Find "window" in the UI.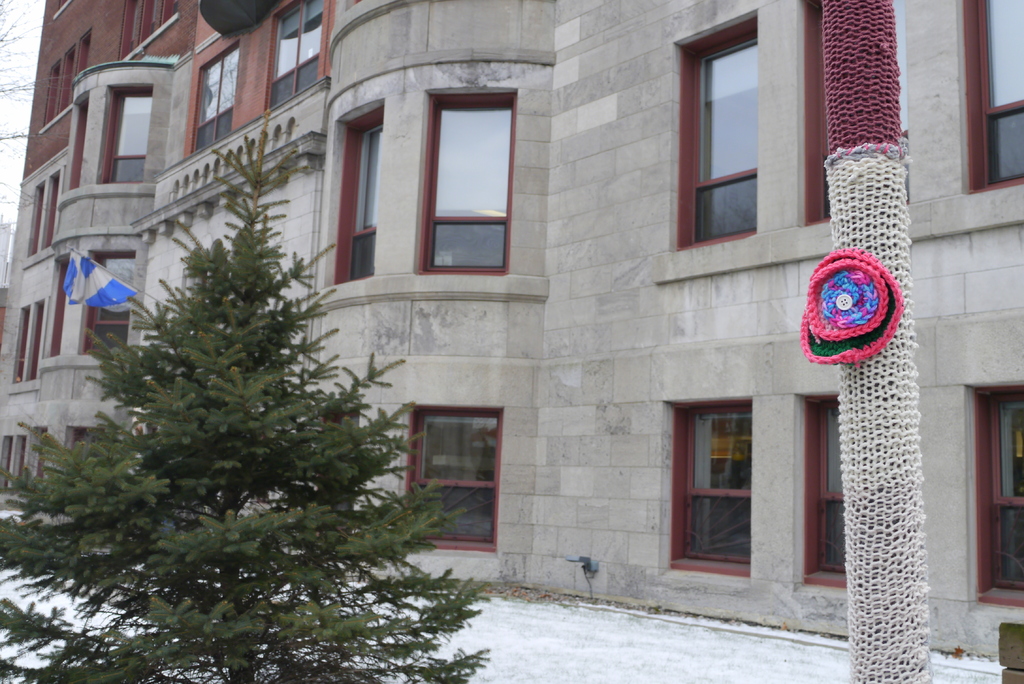
UI element at 399, 403, 504, 553.
